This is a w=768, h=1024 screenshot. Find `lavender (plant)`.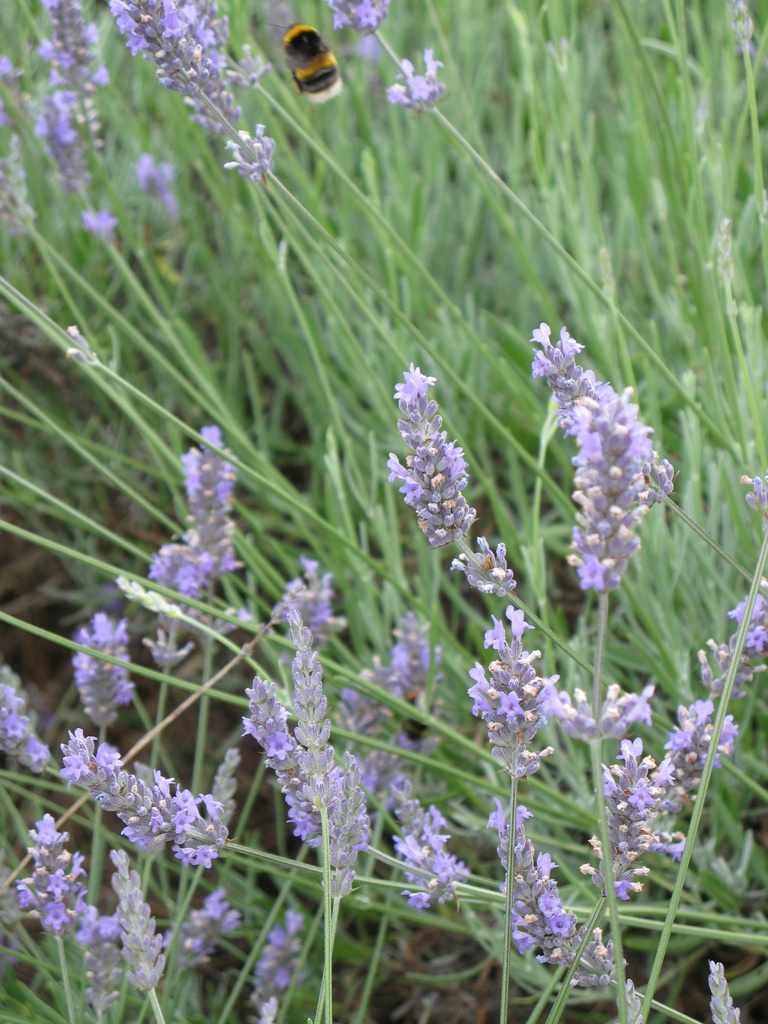
Bounding box: [x1=486, y1=793, x2=604, y2=1010].
